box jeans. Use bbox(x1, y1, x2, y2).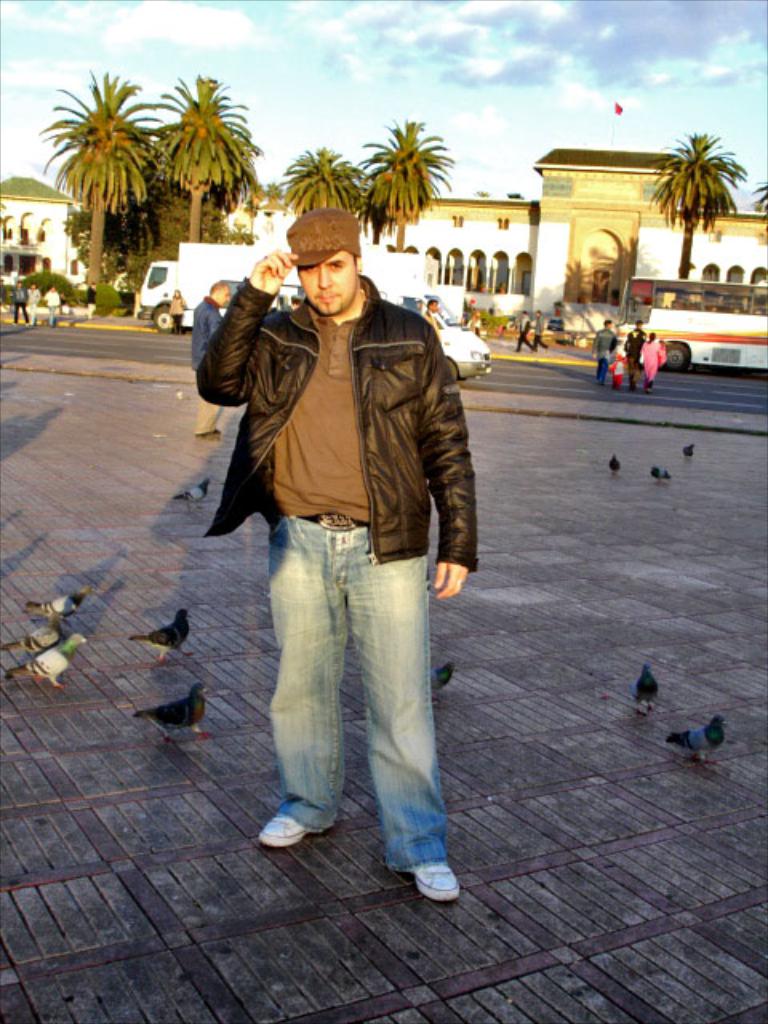
bbox(474, 328, 483, 341).
